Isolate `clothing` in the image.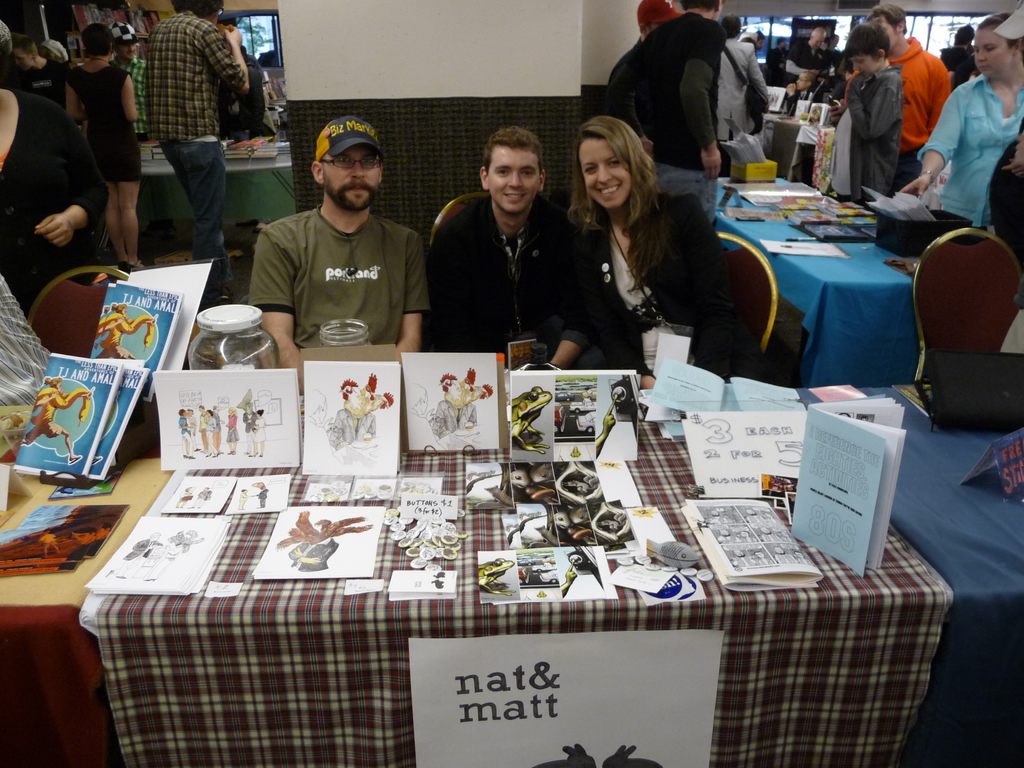
Isolated region: crop(553, 172, 762, 388).
